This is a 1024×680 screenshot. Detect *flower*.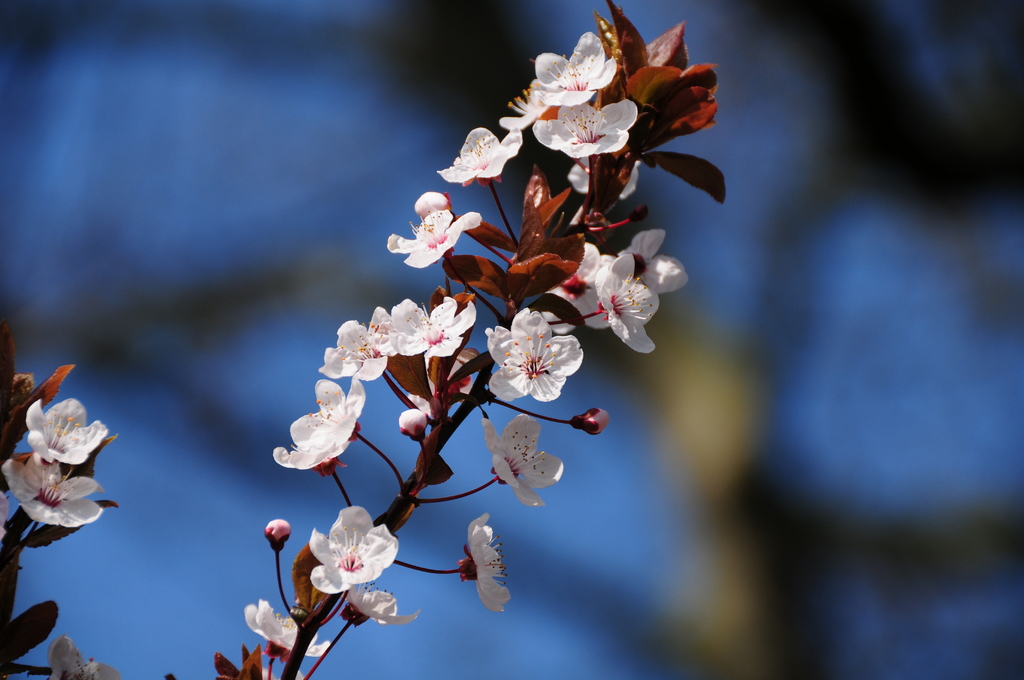
(246, 608, 329, 662).
